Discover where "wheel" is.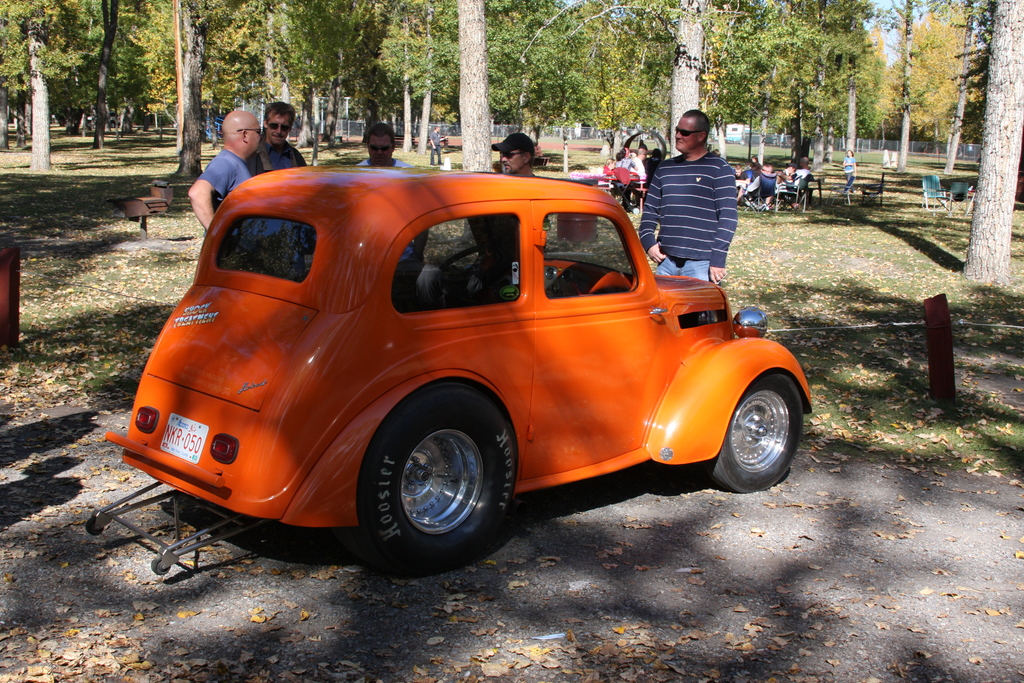
Discovered at locate(150, 556, 173, 576).
